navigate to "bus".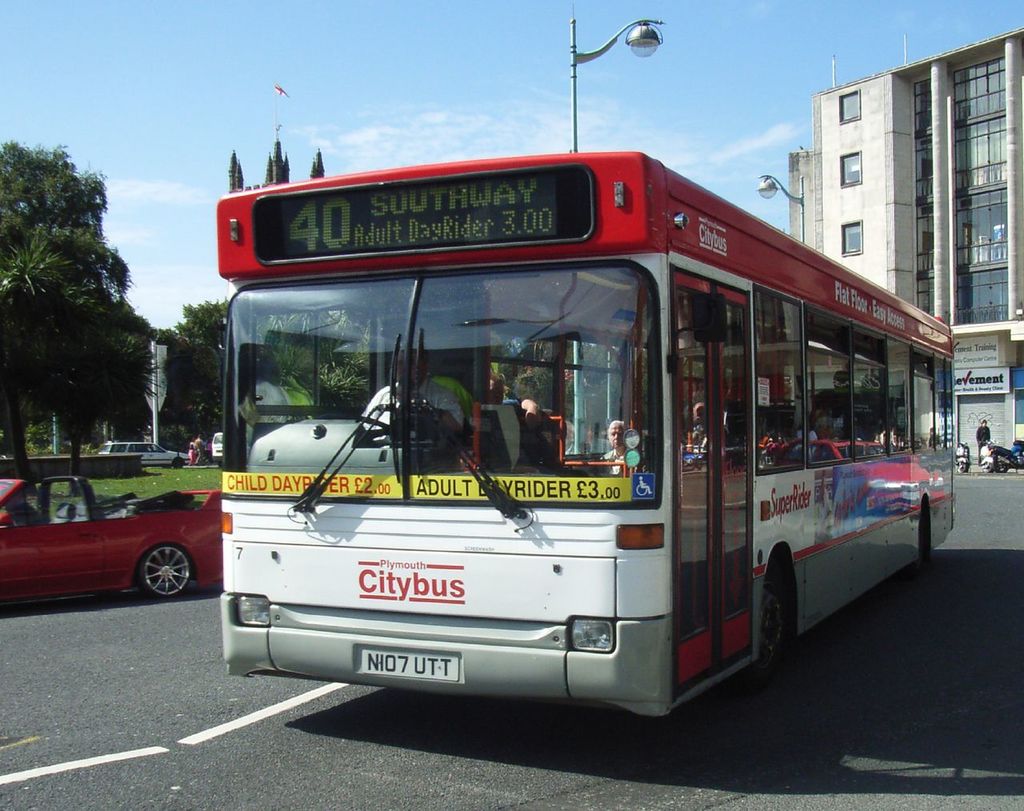
Navigation target: [x1=219, y1=150, x2=960, y2=725].
